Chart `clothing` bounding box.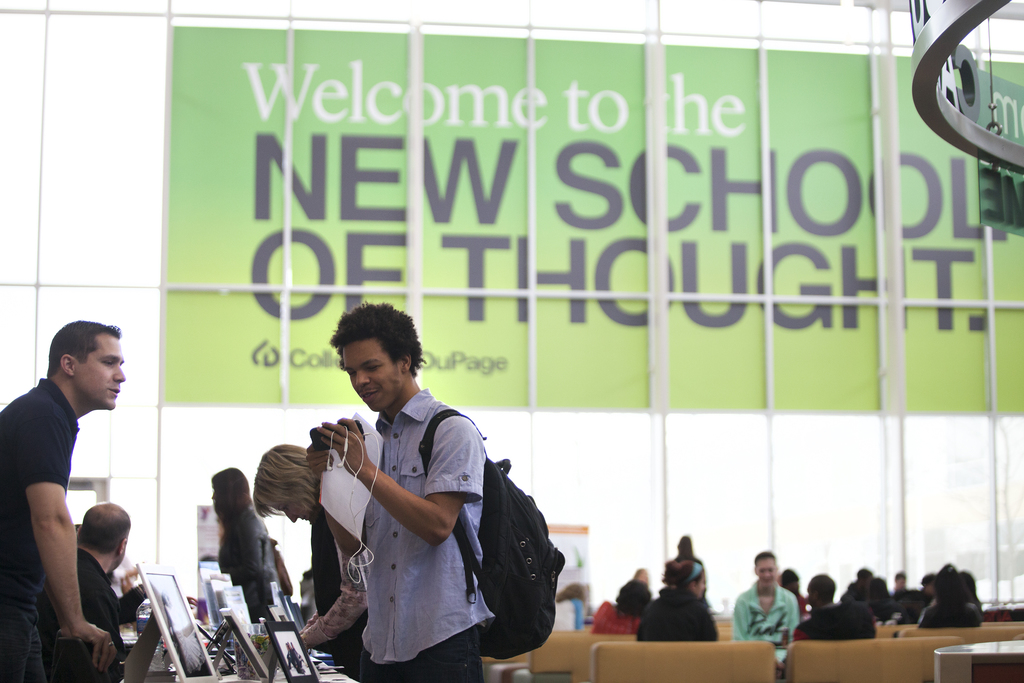
Charted: <box>68,539,148,675</box>.
